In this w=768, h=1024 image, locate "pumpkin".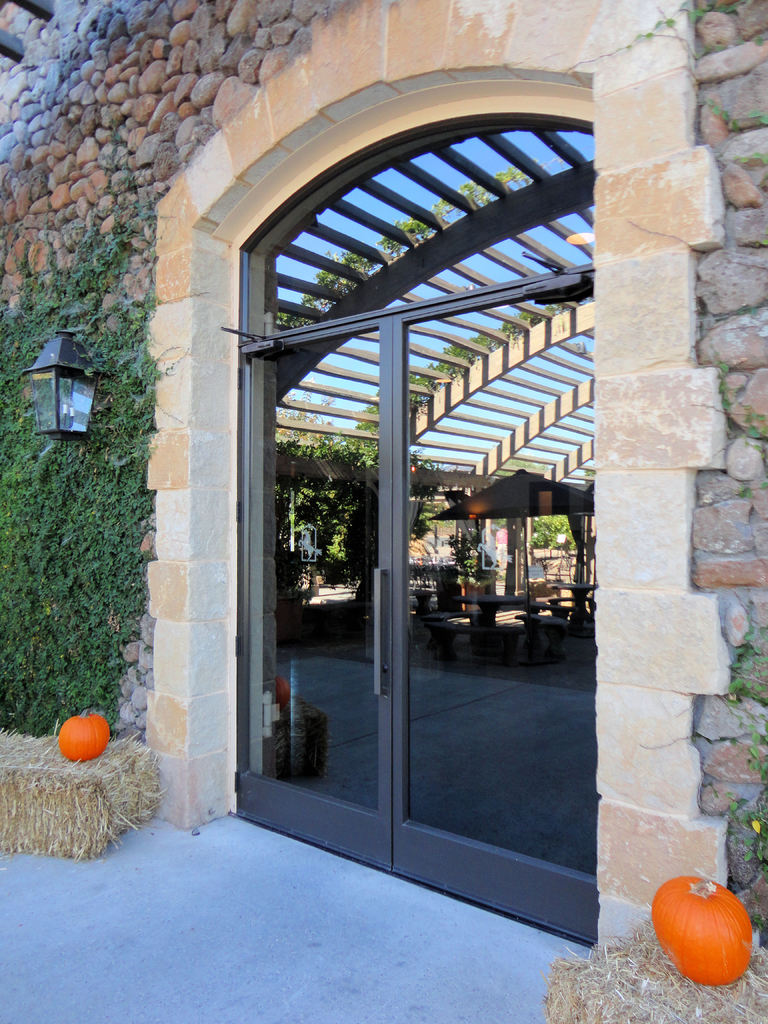
Bounding box: Rect(661, 876, 764, 984).
